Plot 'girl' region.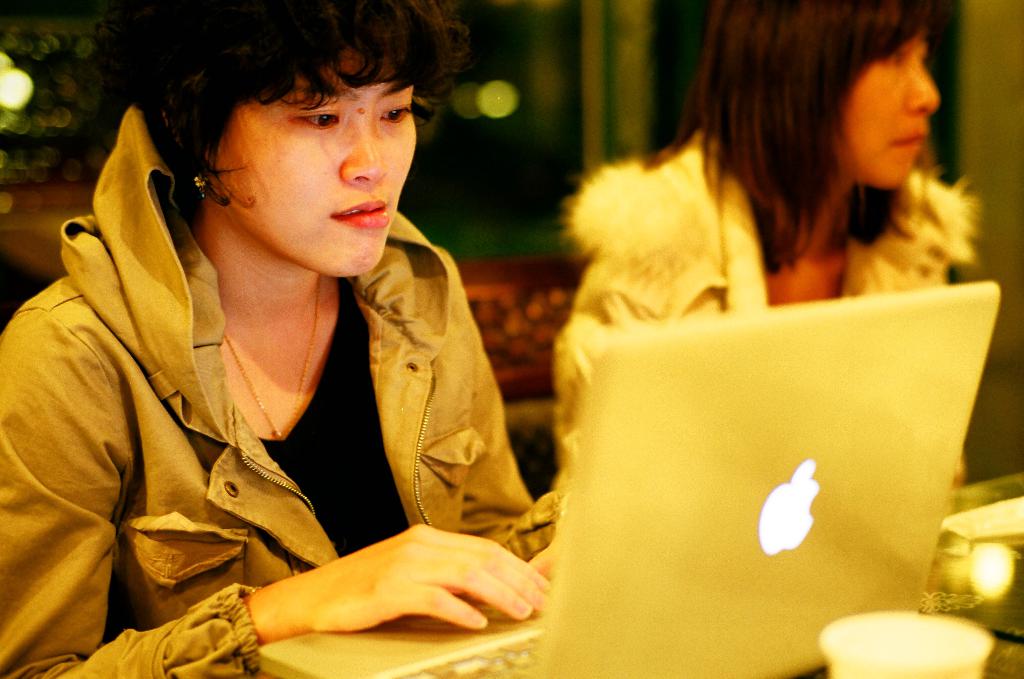
Plotted at <box>539,0,982,487</box>.
